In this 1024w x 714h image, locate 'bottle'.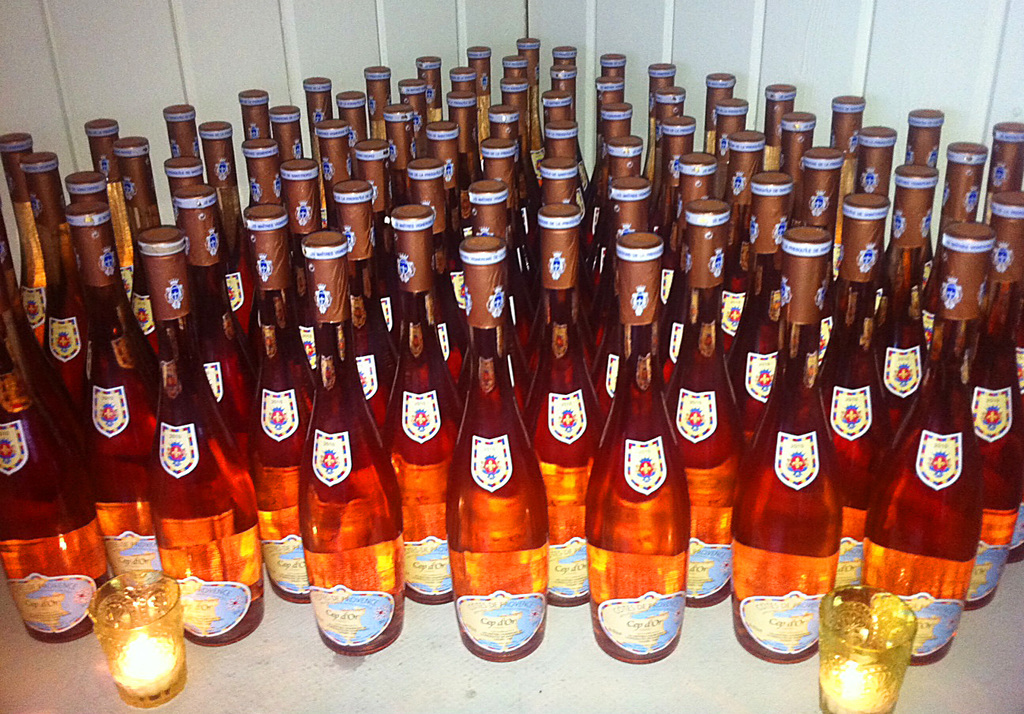
Bounding box: 962 186 1023 614.
